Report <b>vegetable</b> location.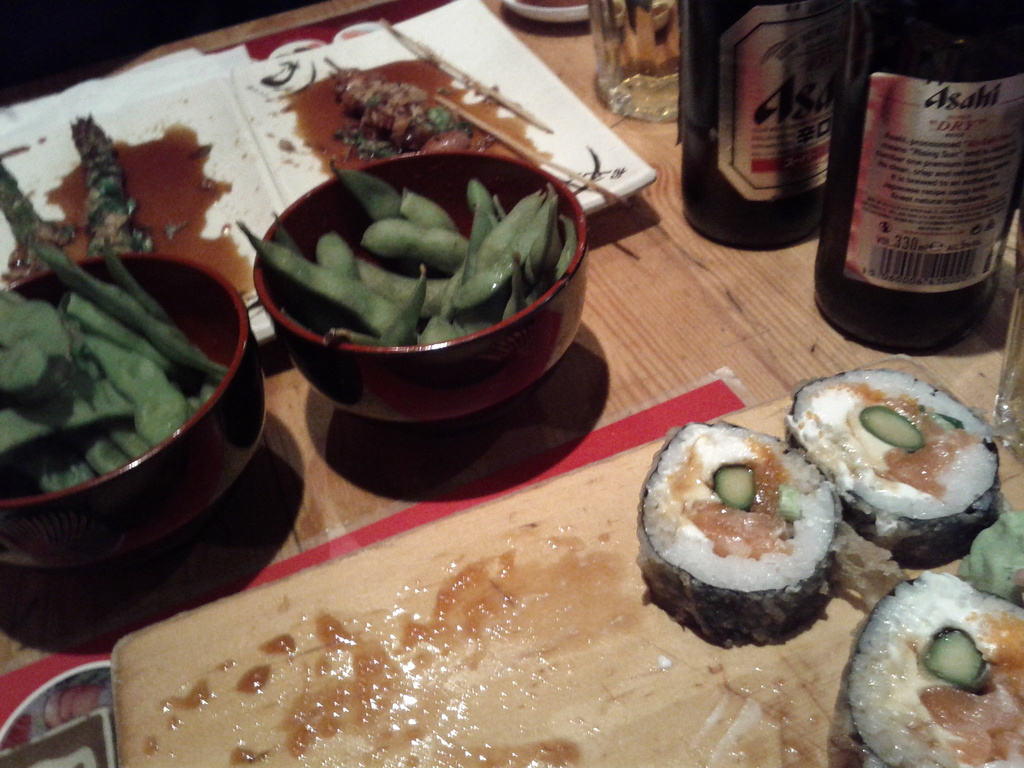
Report: (84, 113, 154, 257).
